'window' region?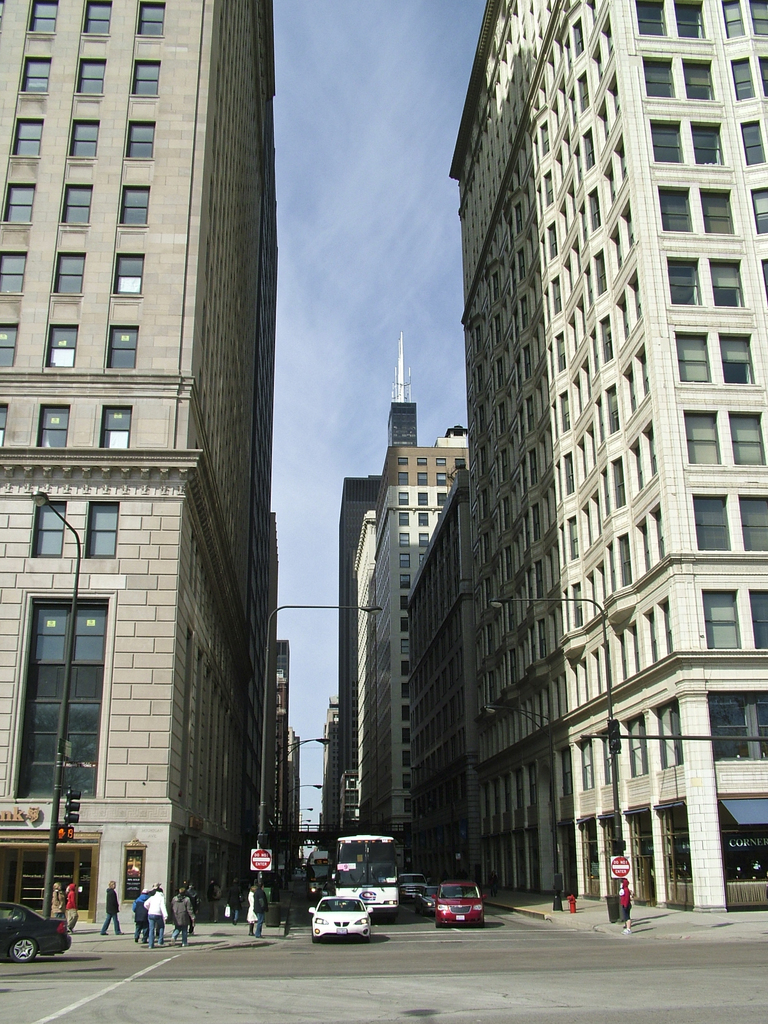
x1=712, y1=696, x2=749, y2=760
